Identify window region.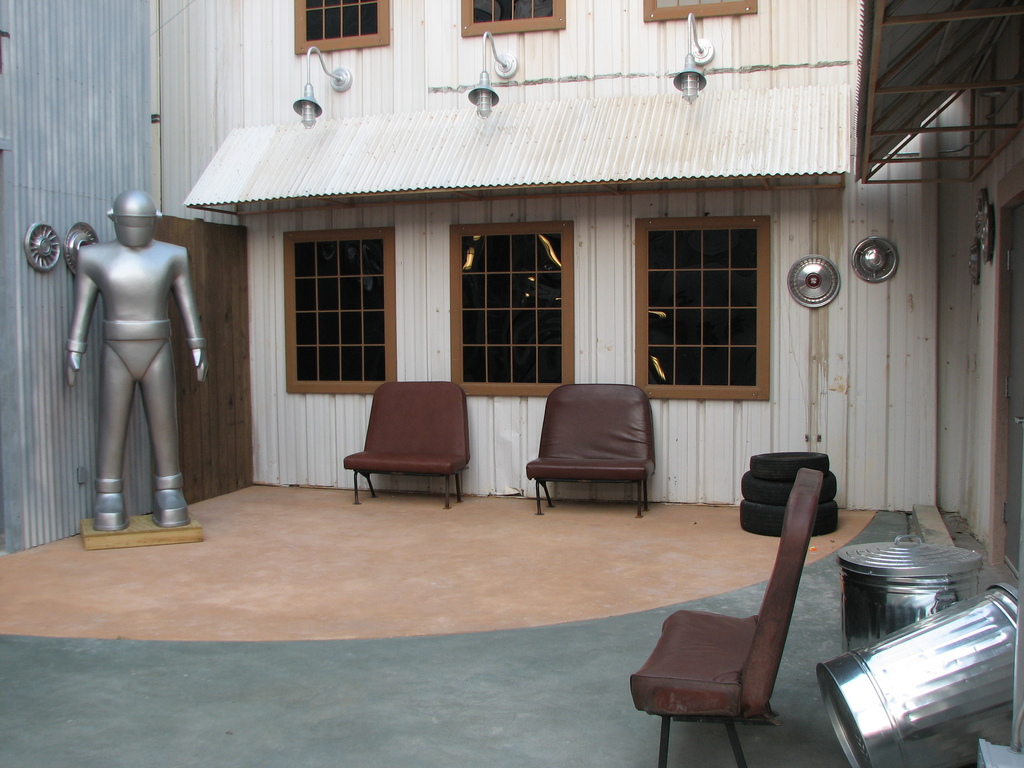
Region: l=631, t=185, r=768, b=408.
